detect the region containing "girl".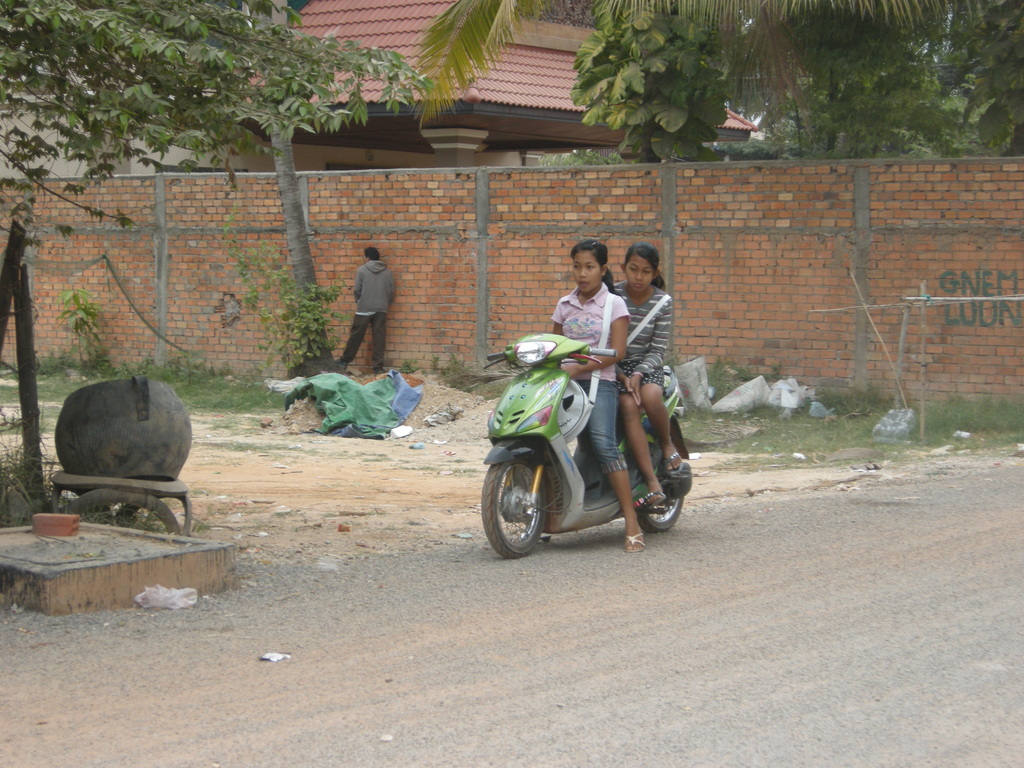
(left=550, top=239, right=646, bottom=561).
